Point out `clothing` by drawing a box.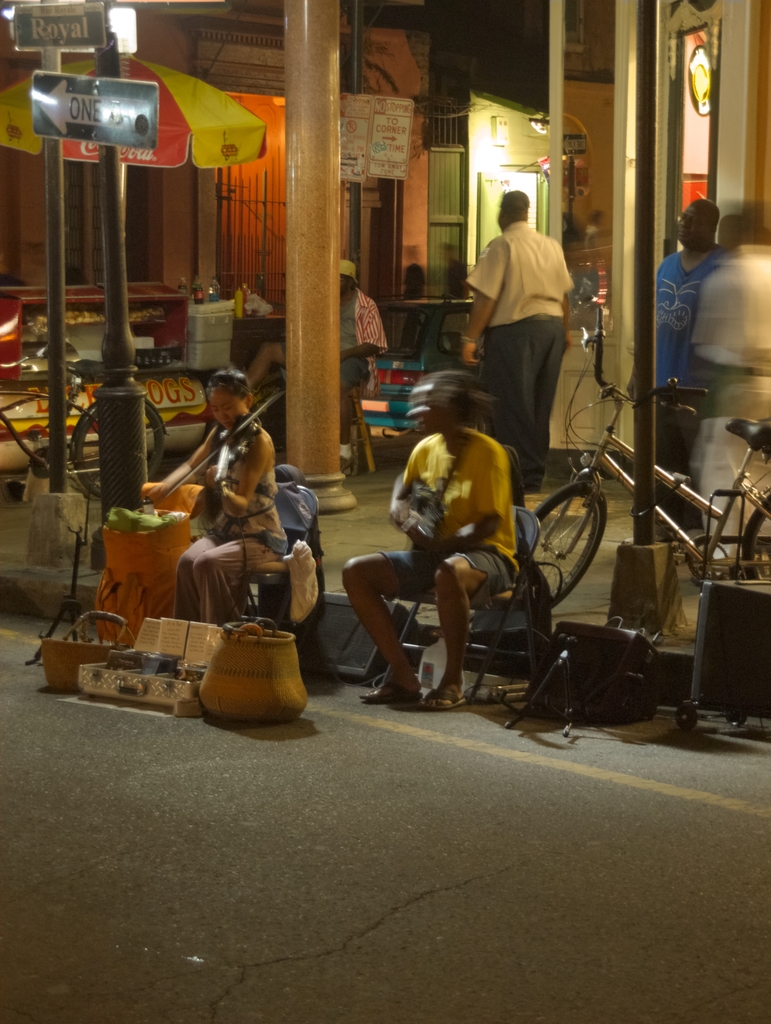
pyautogui.locateOnScreen(322, 273, 381, 388).
